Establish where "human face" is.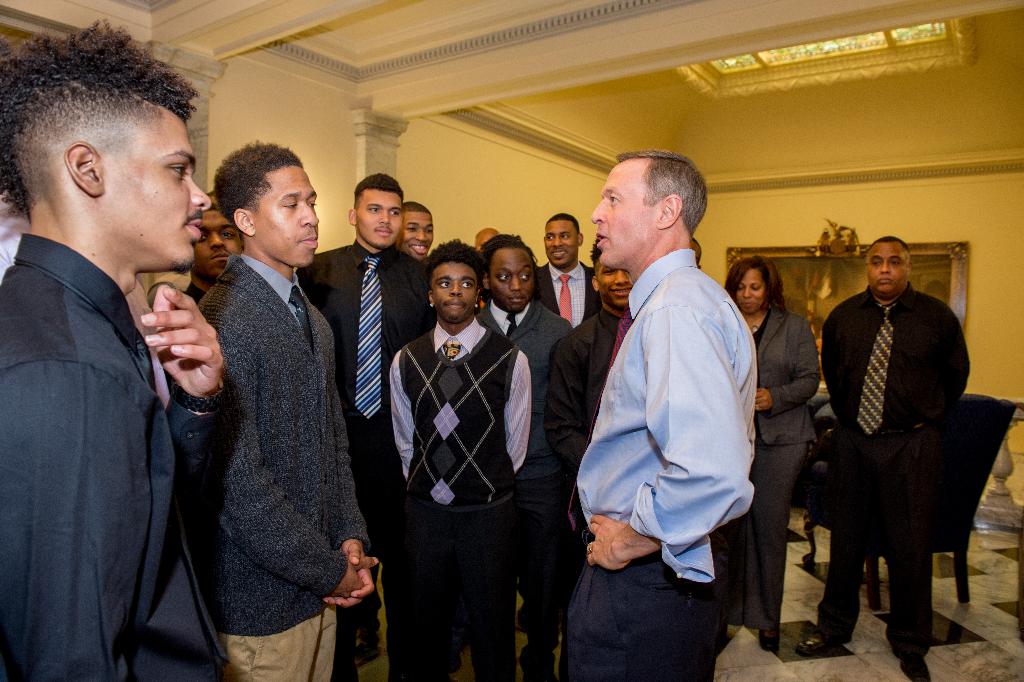
Established at pyautogui.locateOnScreen(407, 211, 435, 256).
